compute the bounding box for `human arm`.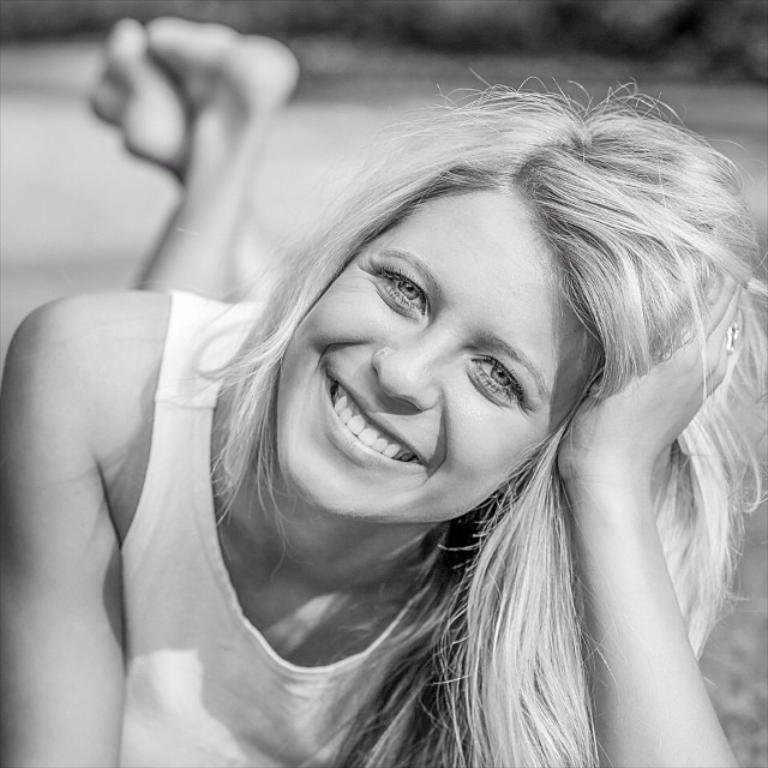
550 268 745 767.
